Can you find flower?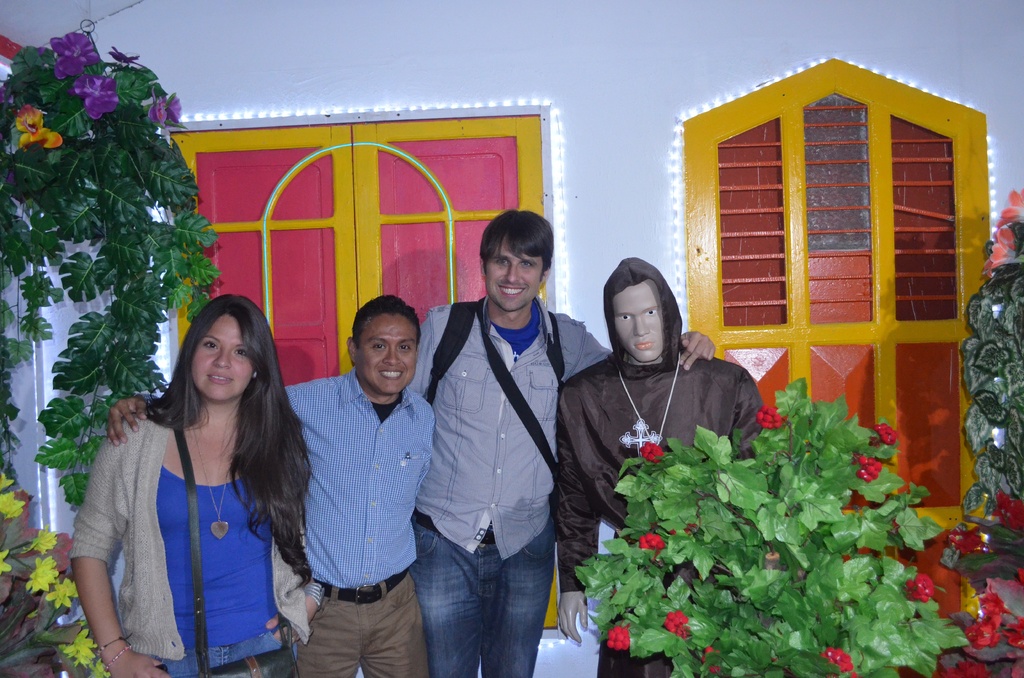
Yes, bounding box: [931,665,961,677].
